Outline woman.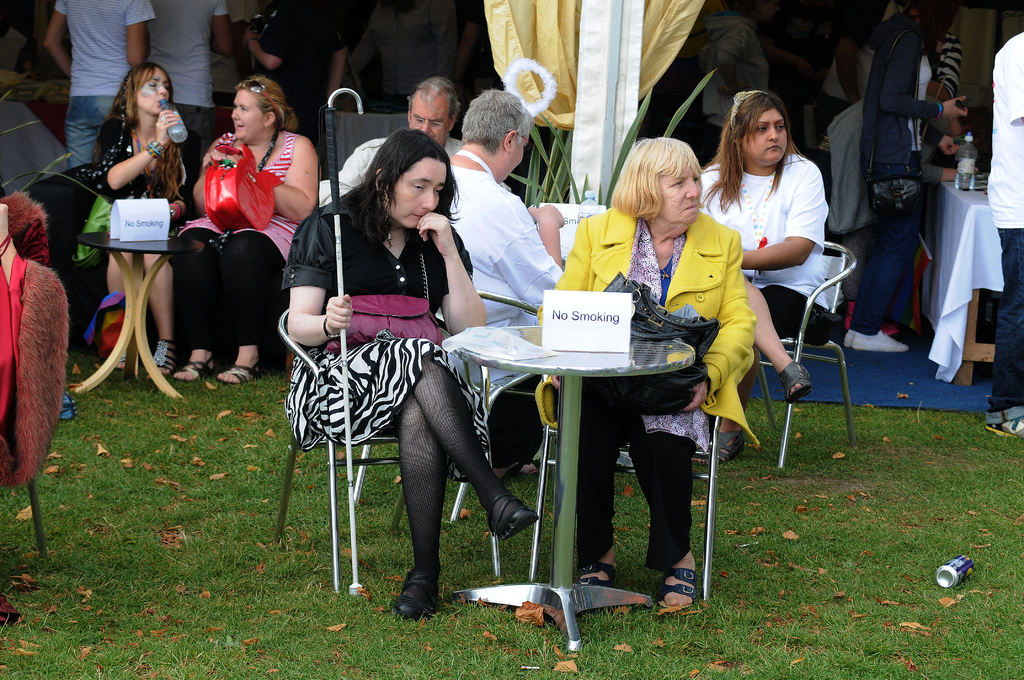
Outline: select_region(438, 90, 568, 467).
